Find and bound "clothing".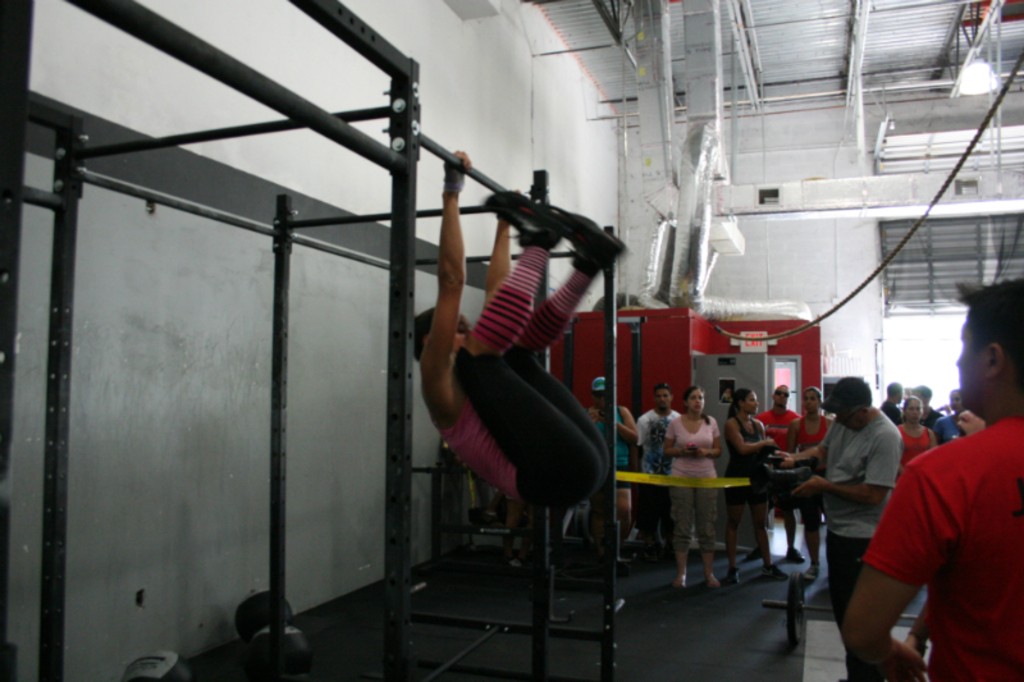
Bound: l=631, t=404, r=678, b=502.
